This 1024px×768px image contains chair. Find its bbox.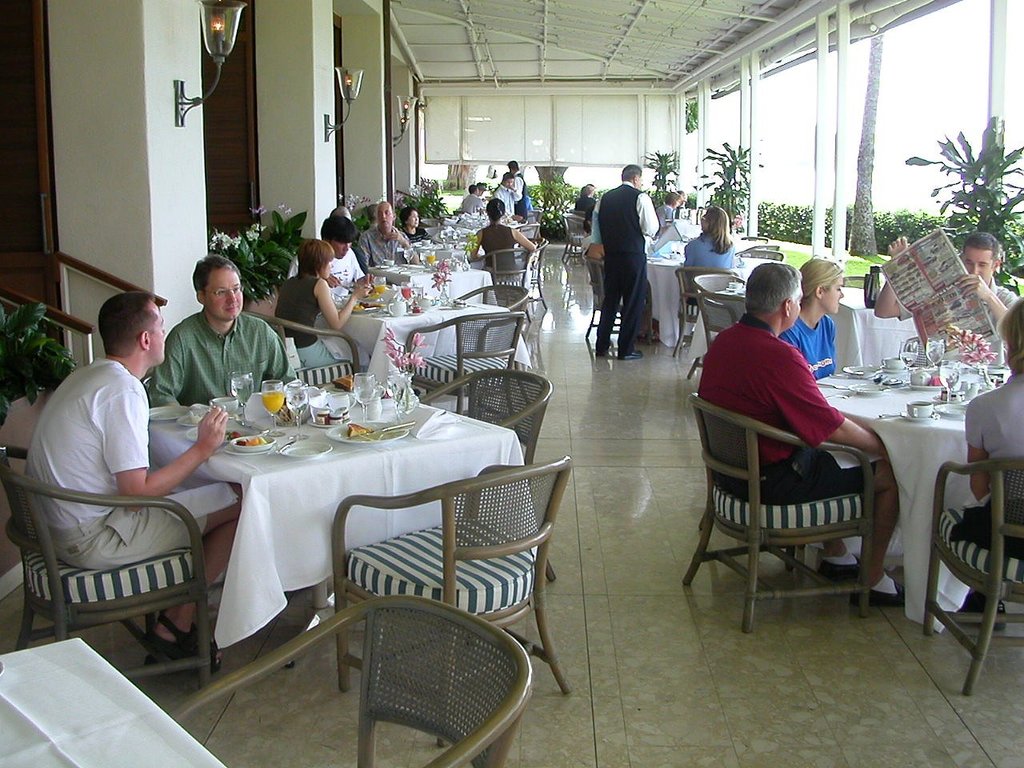
(165,594,537,767).
